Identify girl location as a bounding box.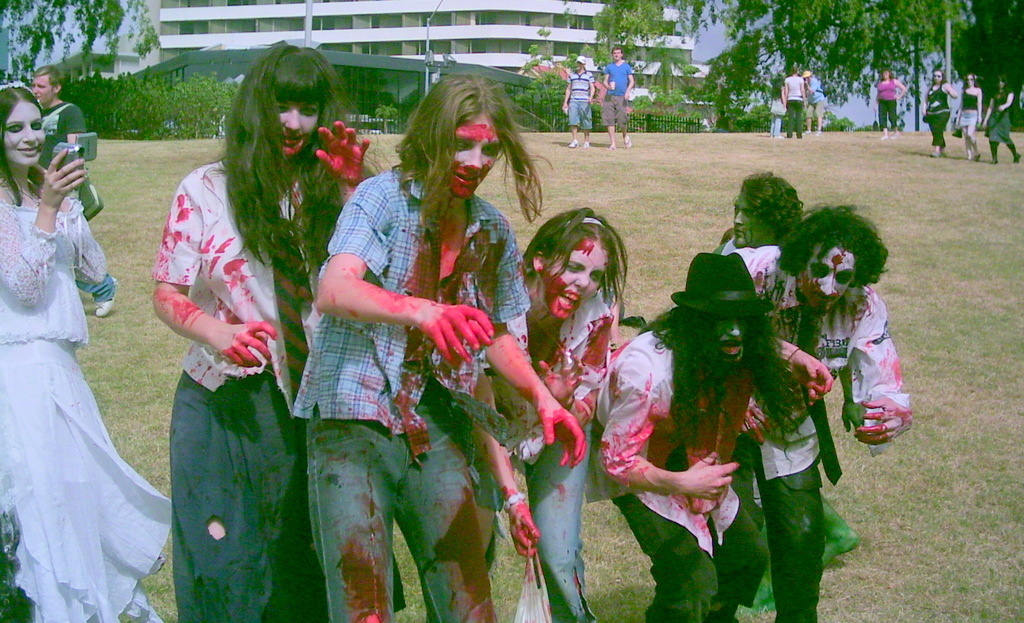
<bbox>510, 212, 616, 622</bbox>.
